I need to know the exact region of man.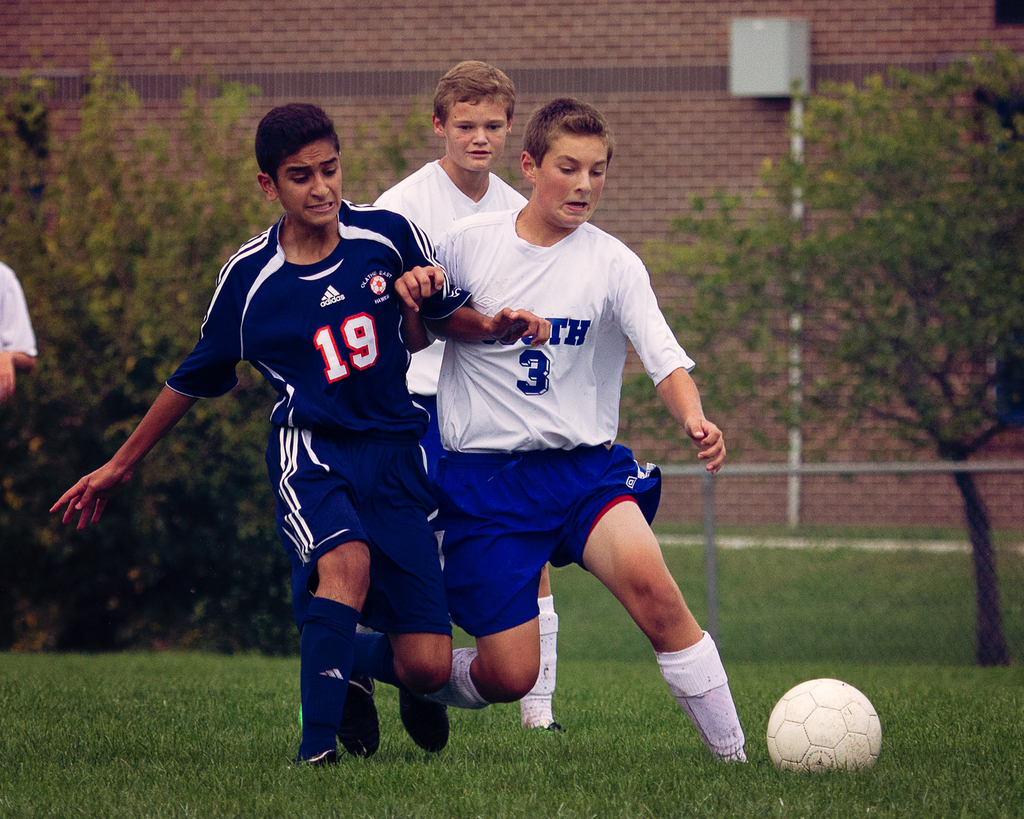
Region: (384,92,751,781).
